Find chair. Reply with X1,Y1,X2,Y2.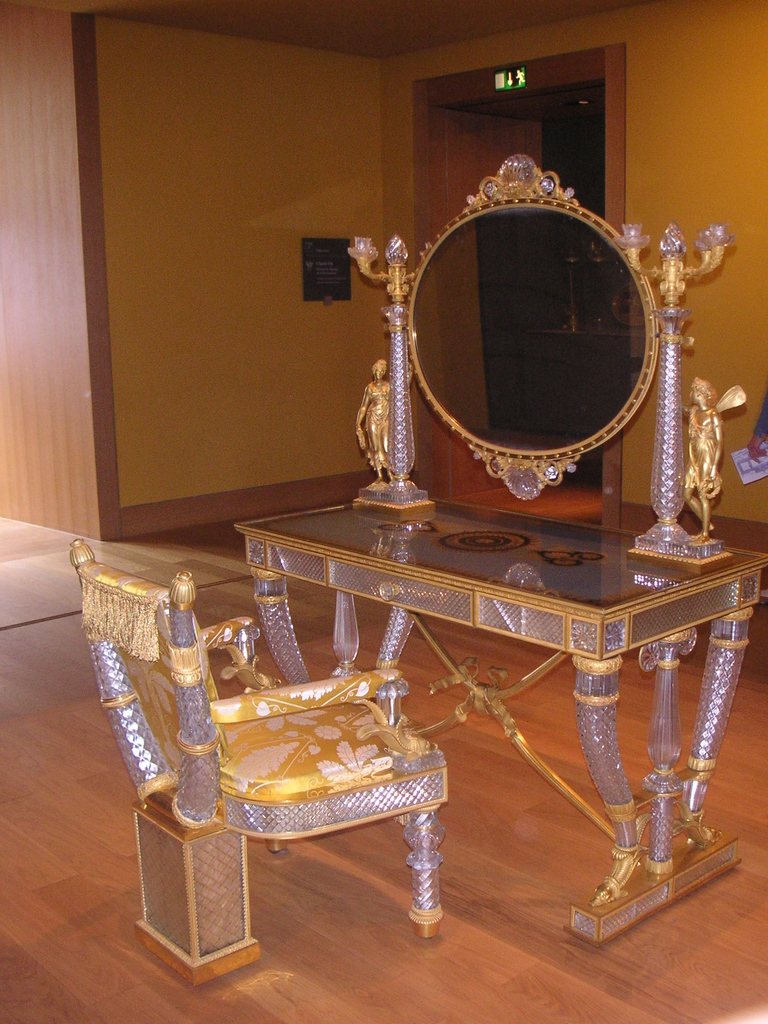
90,575,481,966.
